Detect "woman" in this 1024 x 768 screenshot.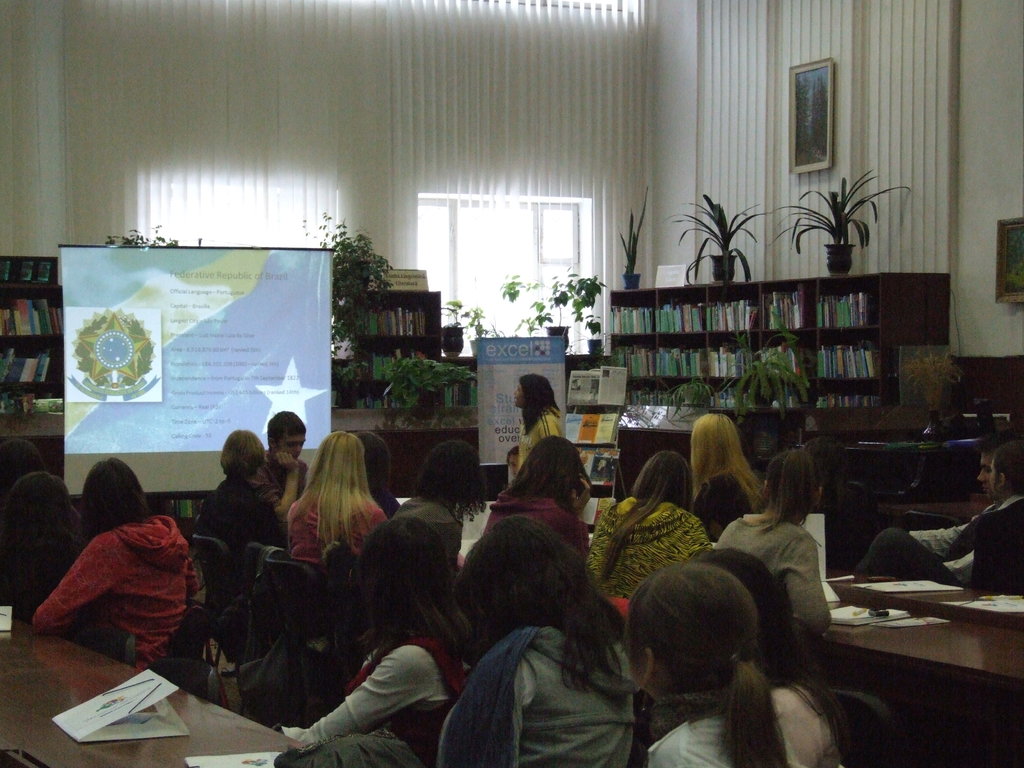
Detection: pyautogui.locateOnScreen(280, 435, 395, 561).
